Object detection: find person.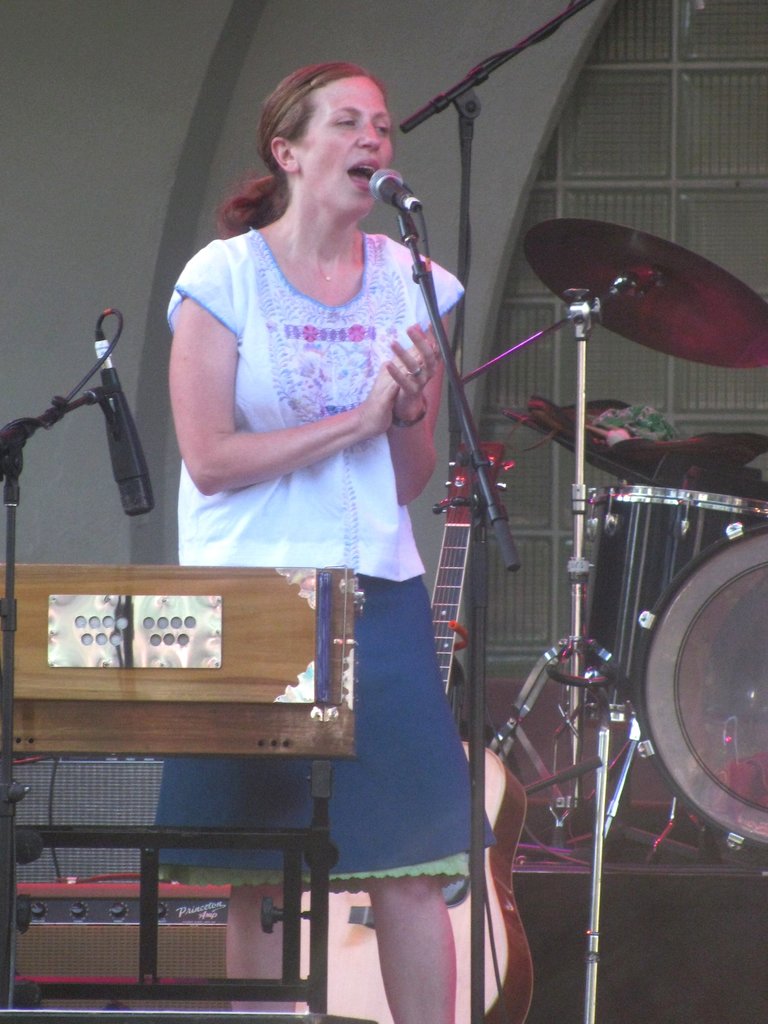
detection(164, 13, 453, 795).
